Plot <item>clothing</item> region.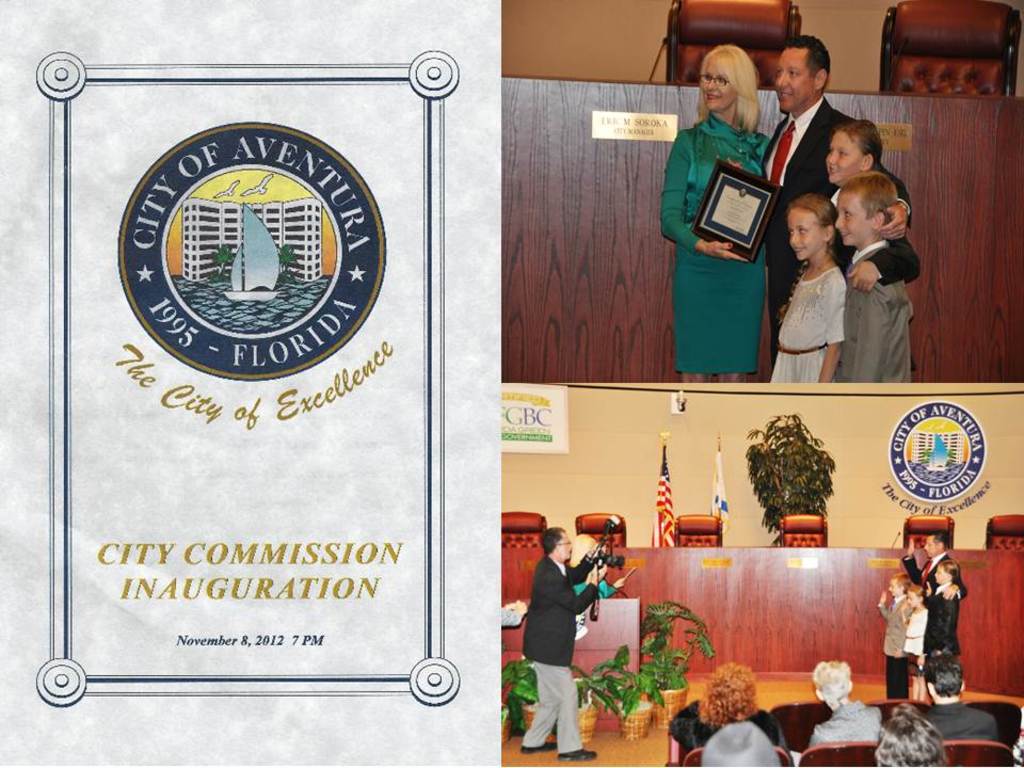
Plotted at (906, 613, 922, 656).
